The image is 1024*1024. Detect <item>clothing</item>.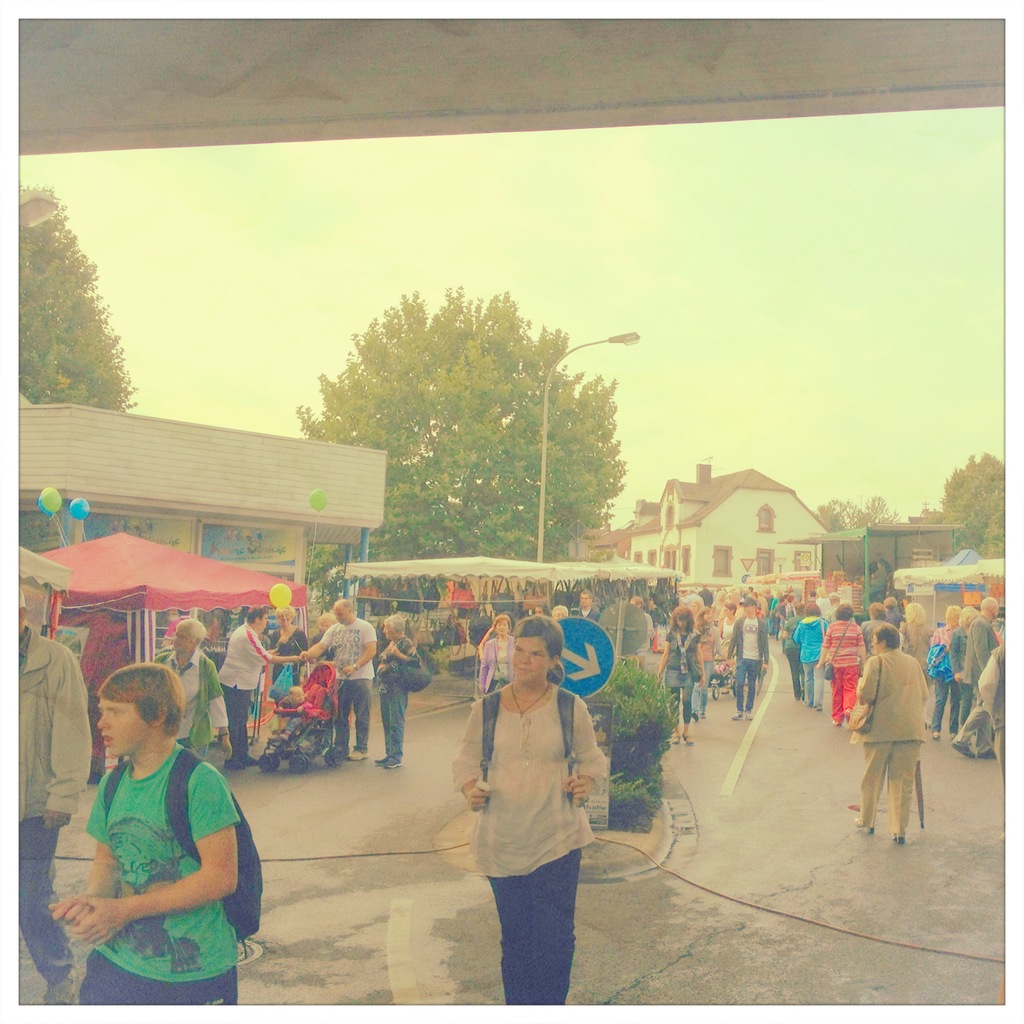
Detection: crop(147, 646, 233, 767).
